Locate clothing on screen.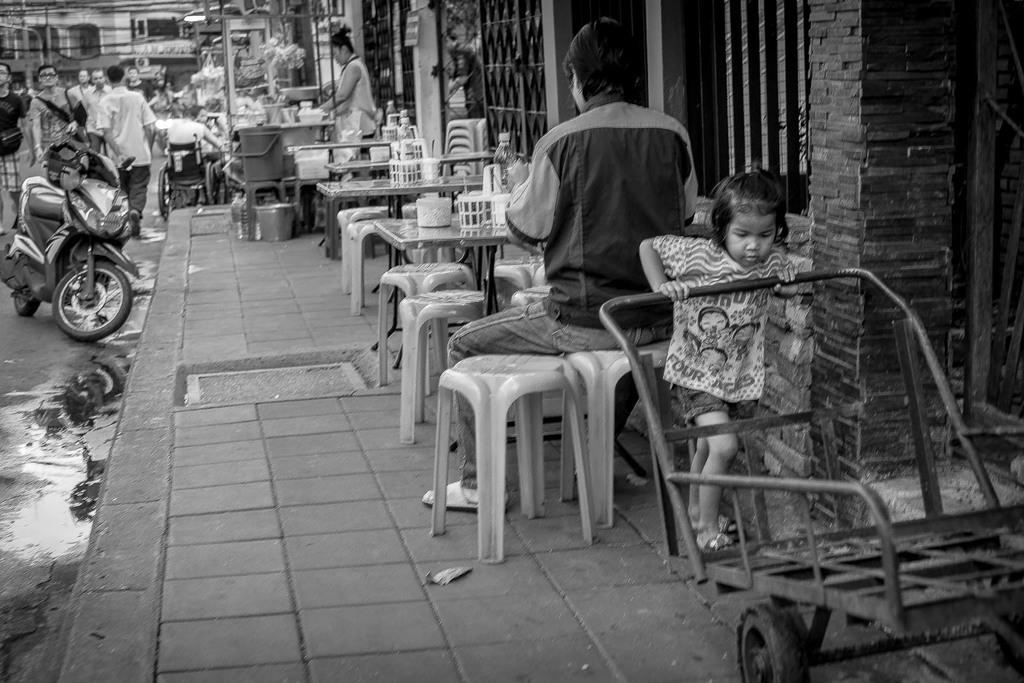
On screen at {"left": 131, "top": 78, "right": 155, "bottom": 103}.
